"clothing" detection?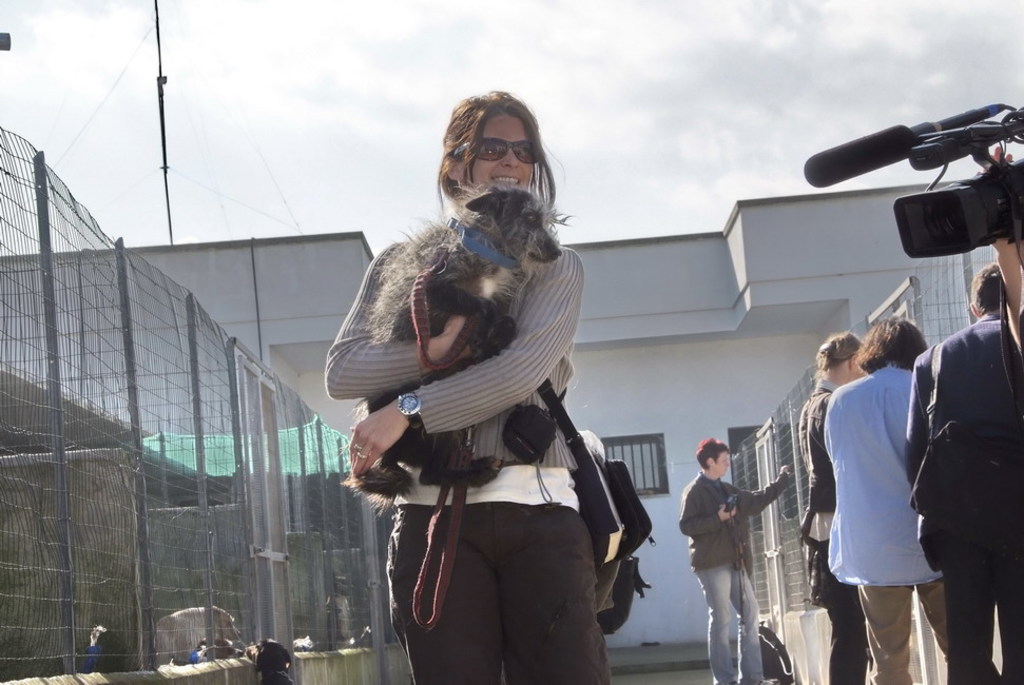
339 168 620 664
